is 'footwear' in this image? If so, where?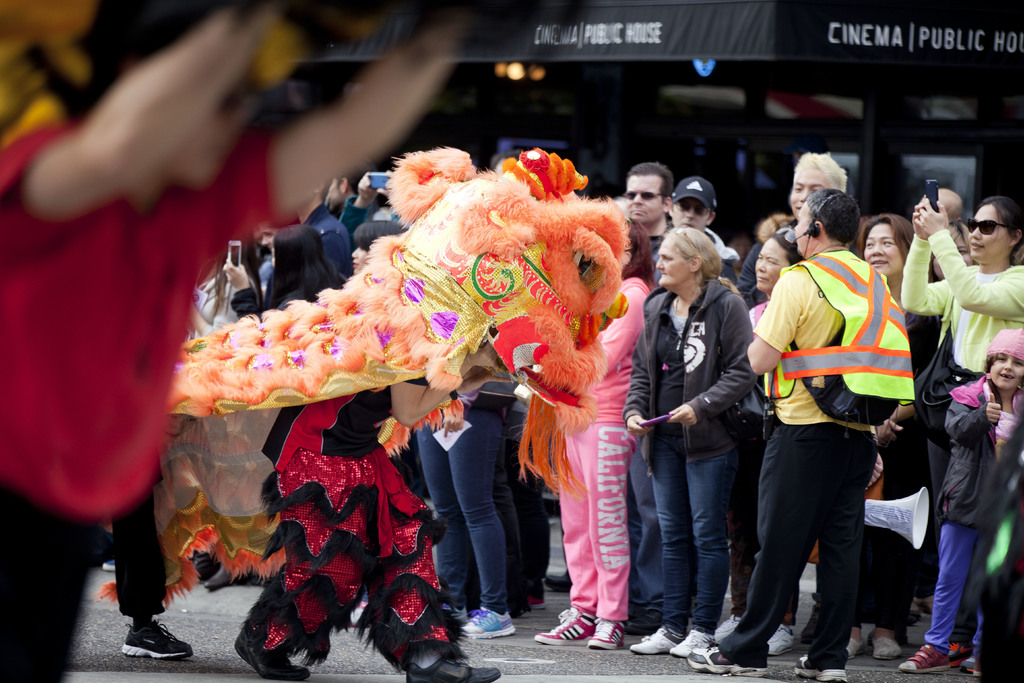
Yes, at 408:635:504:677.
